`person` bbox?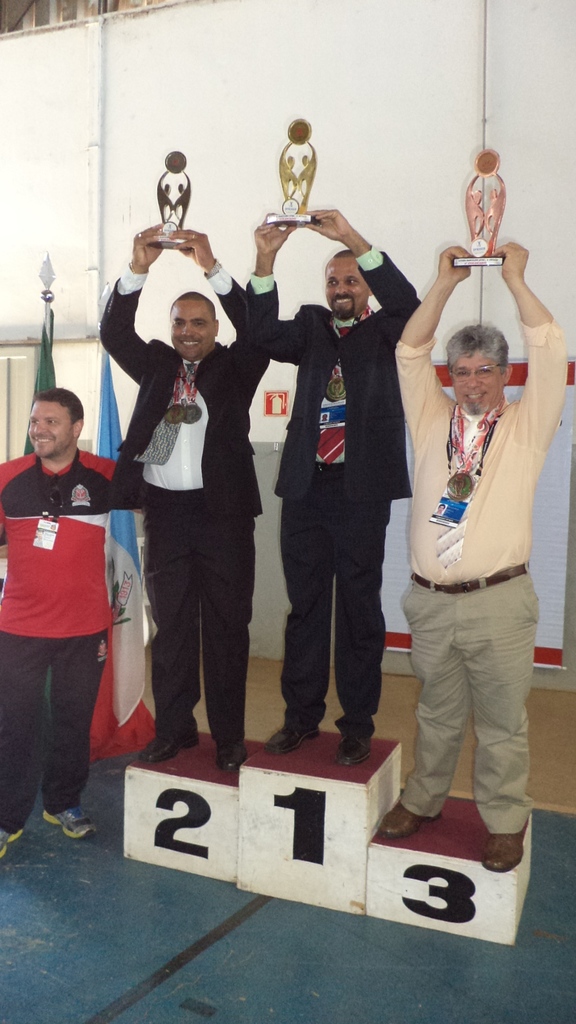
(385, 242, 567, 870)
